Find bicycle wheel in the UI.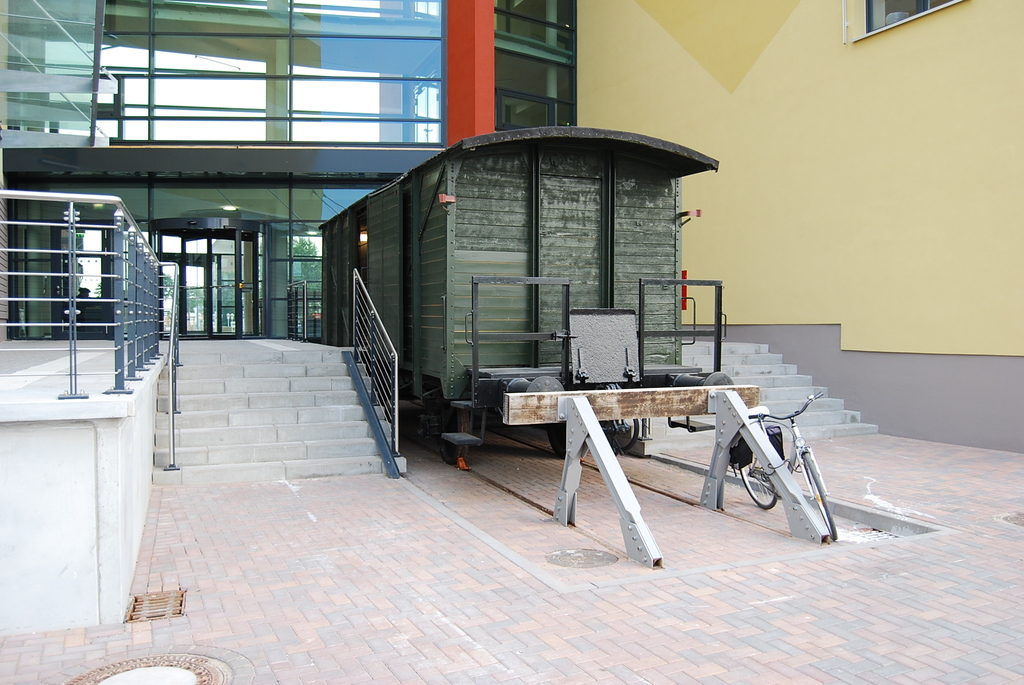
UI element at crop(734, 433, 778, 513).
